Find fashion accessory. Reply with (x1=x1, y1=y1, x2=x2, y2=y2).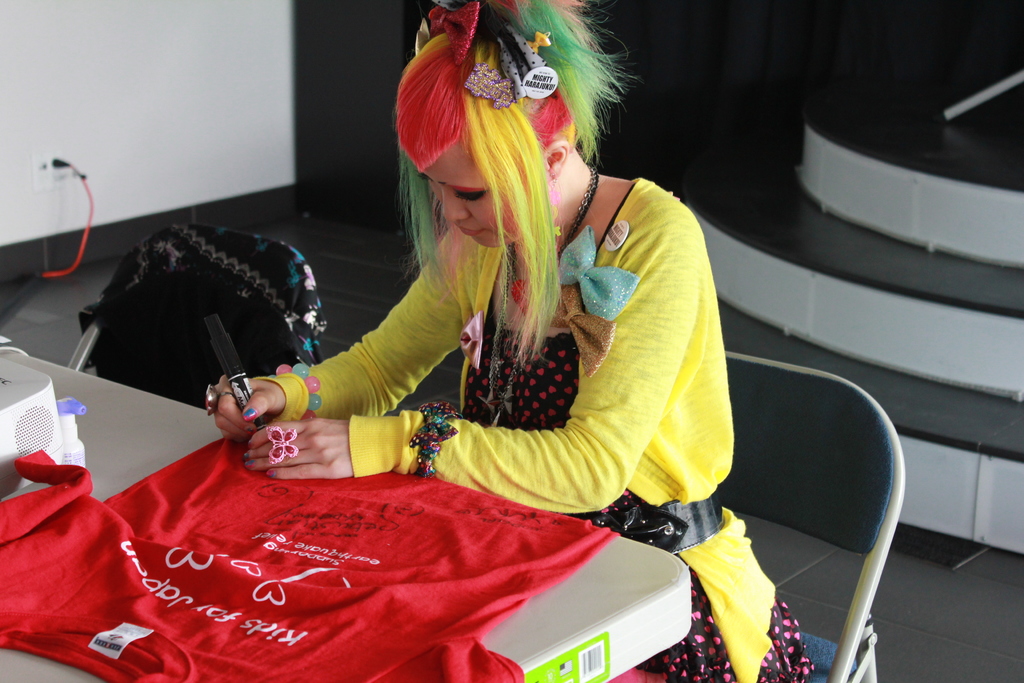
(x1=424, y1=0, x2=560, y2=114).
